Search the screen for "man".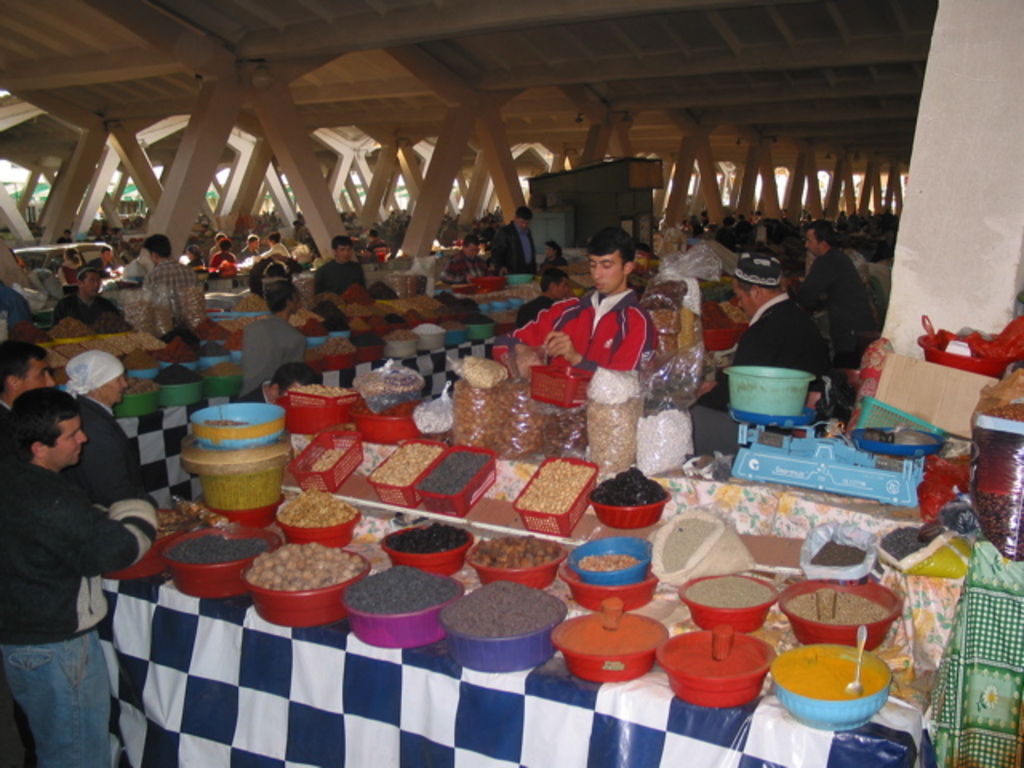
Found at box=[51, 270, 122, 326].
